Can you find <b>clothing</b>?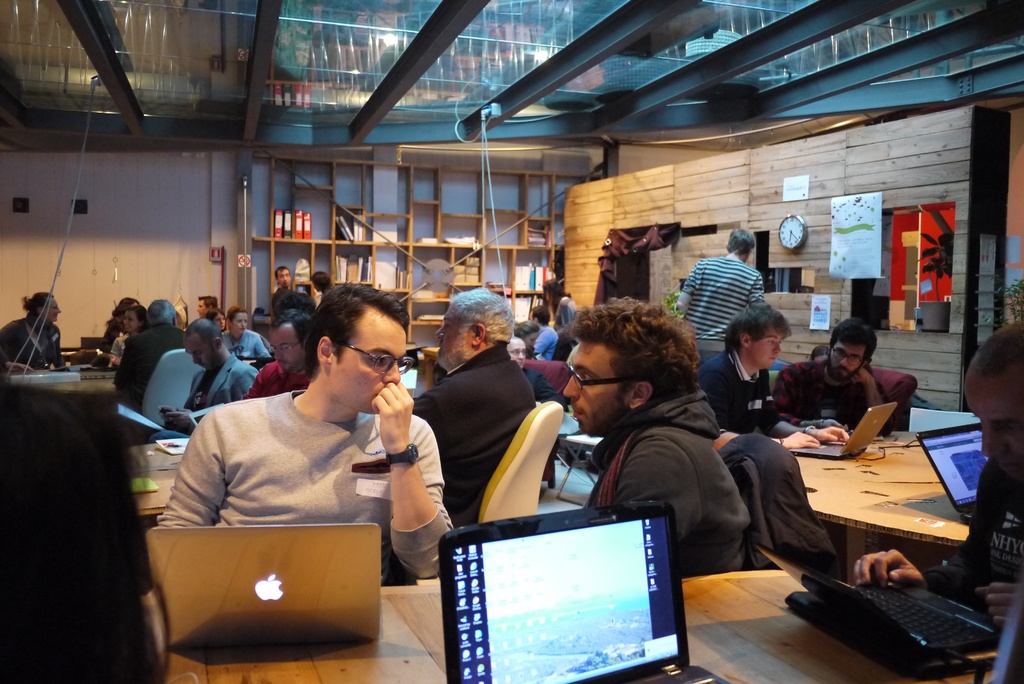
Yes, bounding box: pyautogui.locateOnScreen(676, 258, 769, 364).
